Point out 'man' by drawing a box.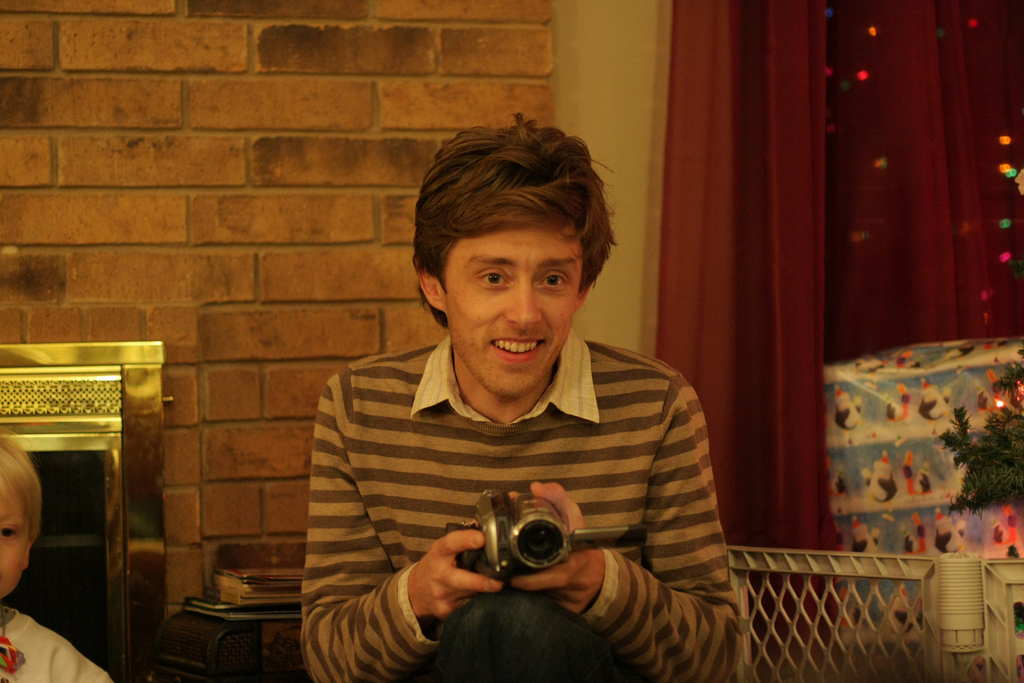
region(263, 129, 763, 665).
